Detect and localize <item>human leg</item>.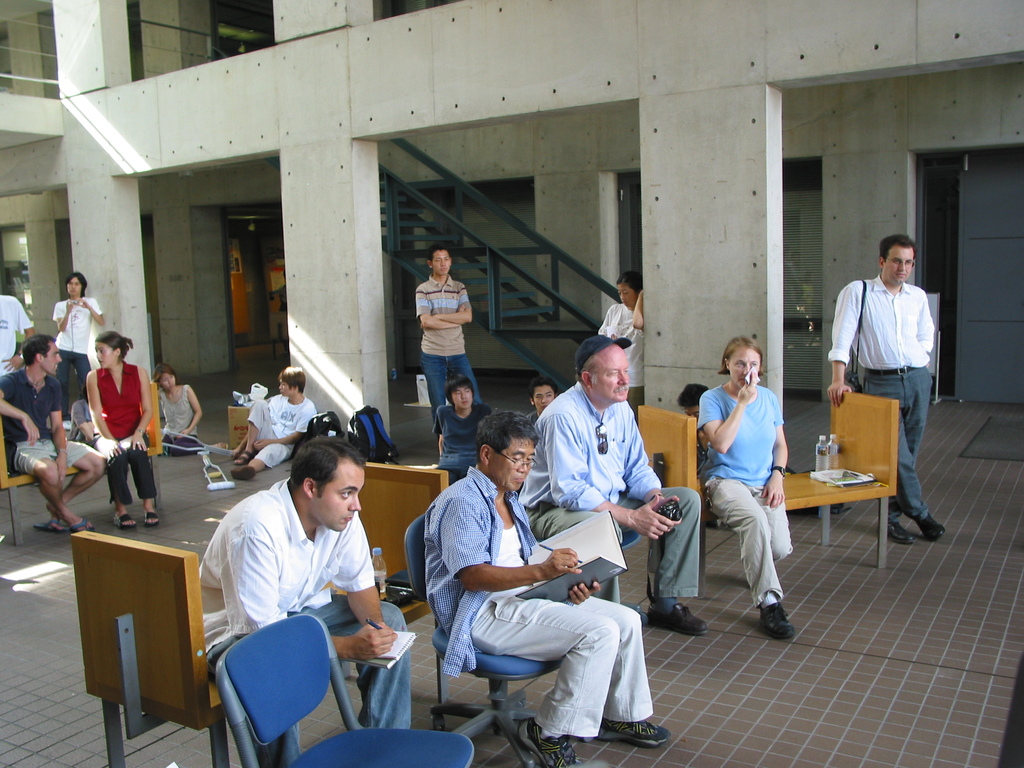
Localized at (left=133, top=445, right=159, bottom=529).
